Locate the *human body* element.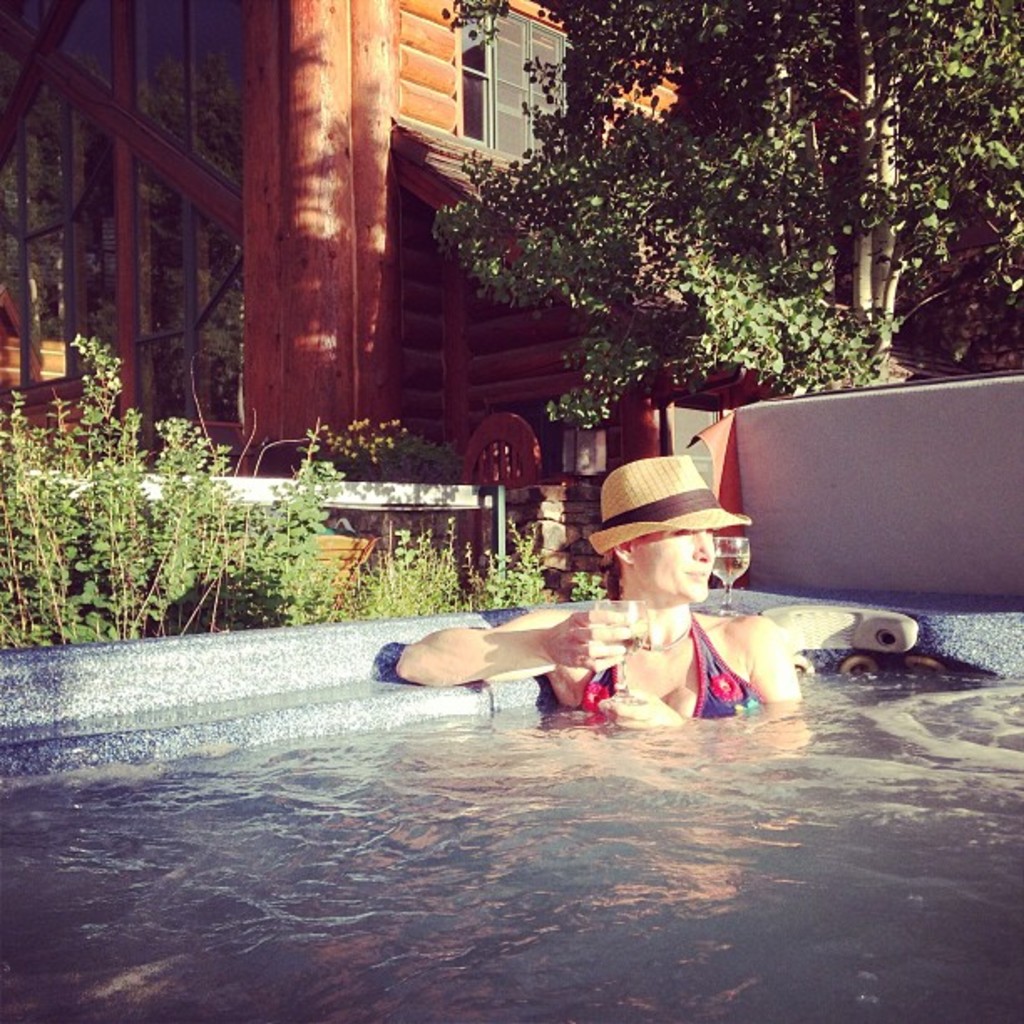
Element bbox: <region>407, 525, 863, 741</region>.
